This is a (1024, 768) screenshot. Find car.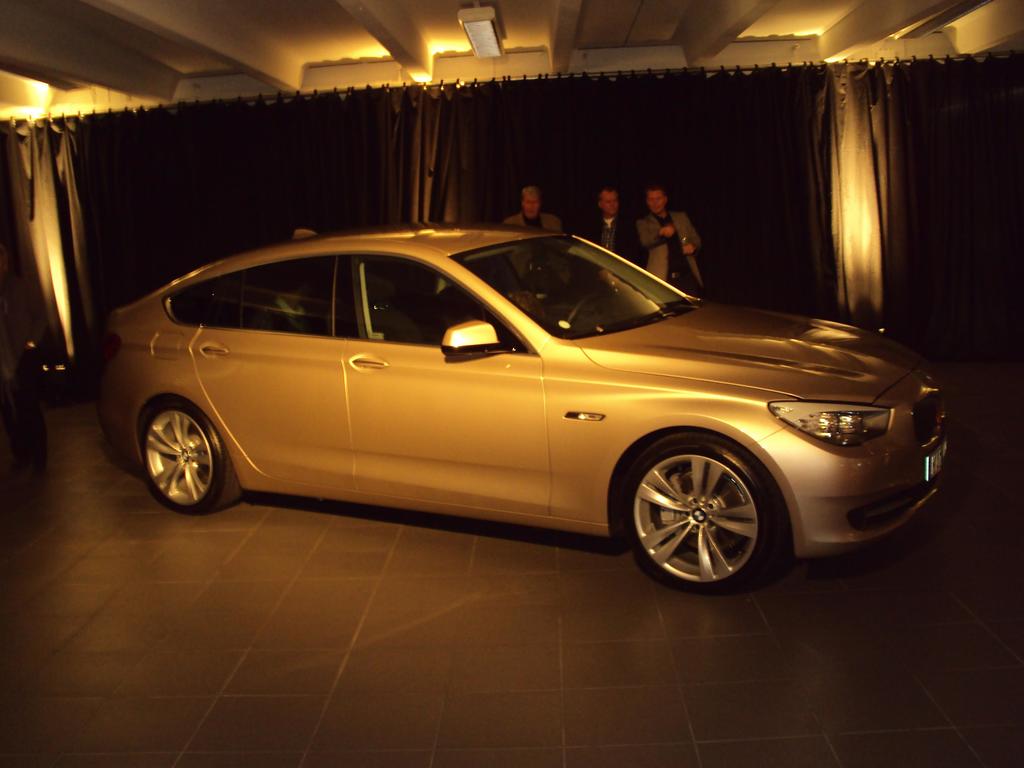
Bounding box: 92:222:966:606.
